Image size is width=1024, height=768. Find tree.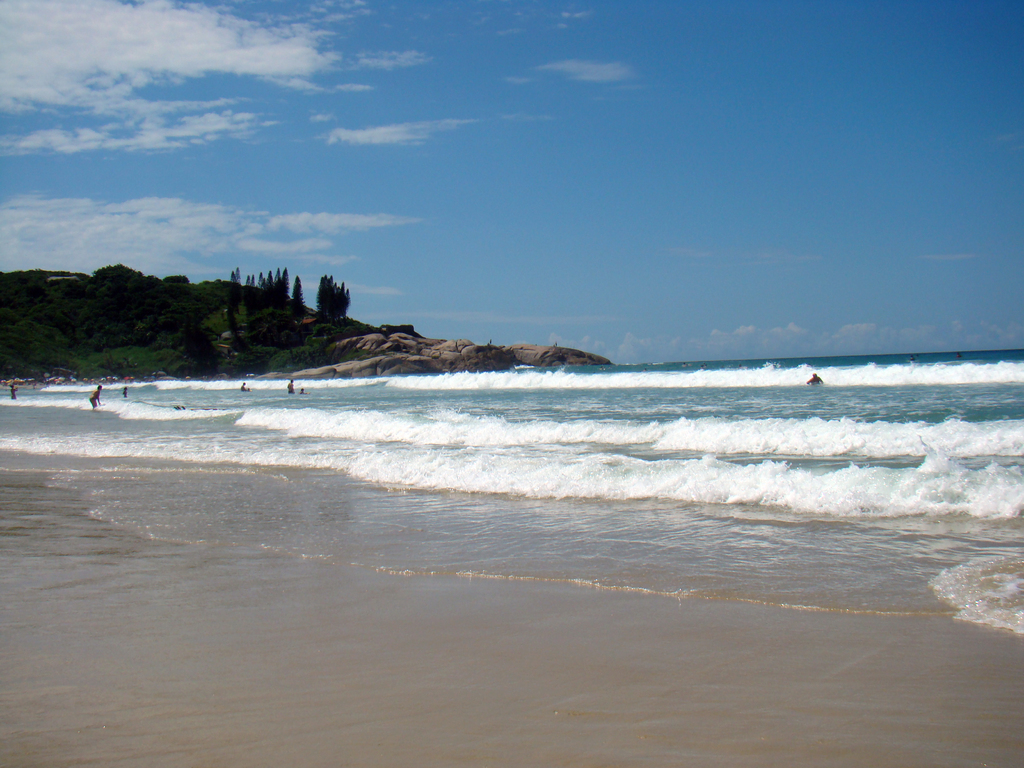
bbox(223, 255, 353, 351).
